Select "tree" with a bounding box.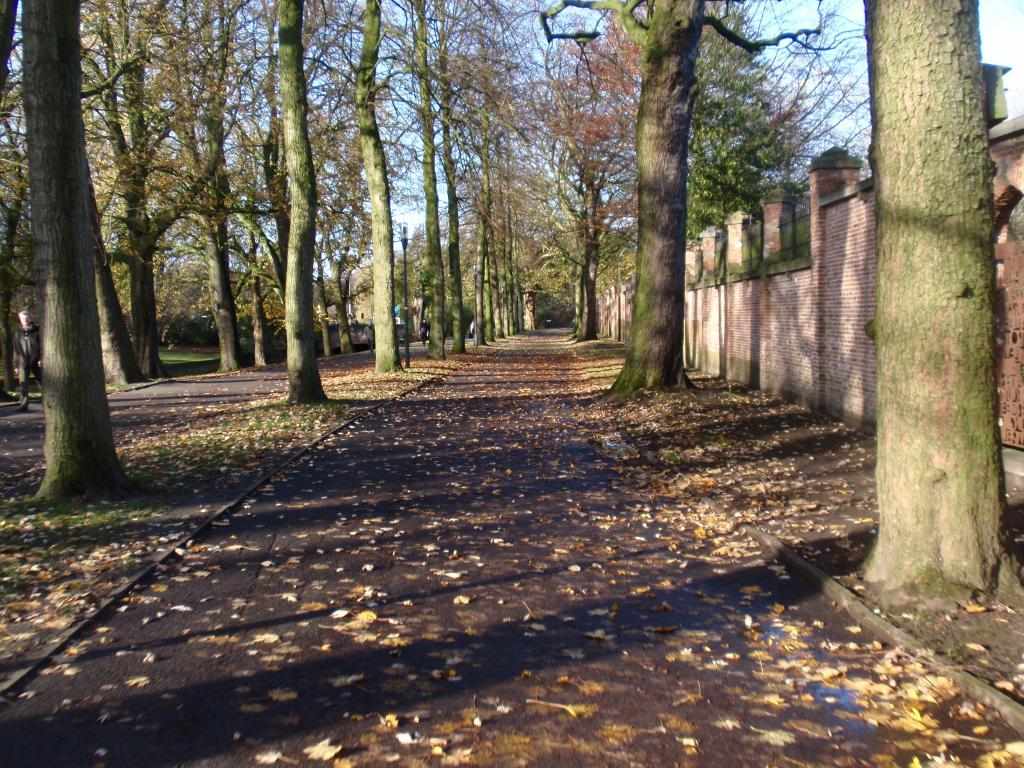
[left=409, top=0, right=454, bottom=363].
